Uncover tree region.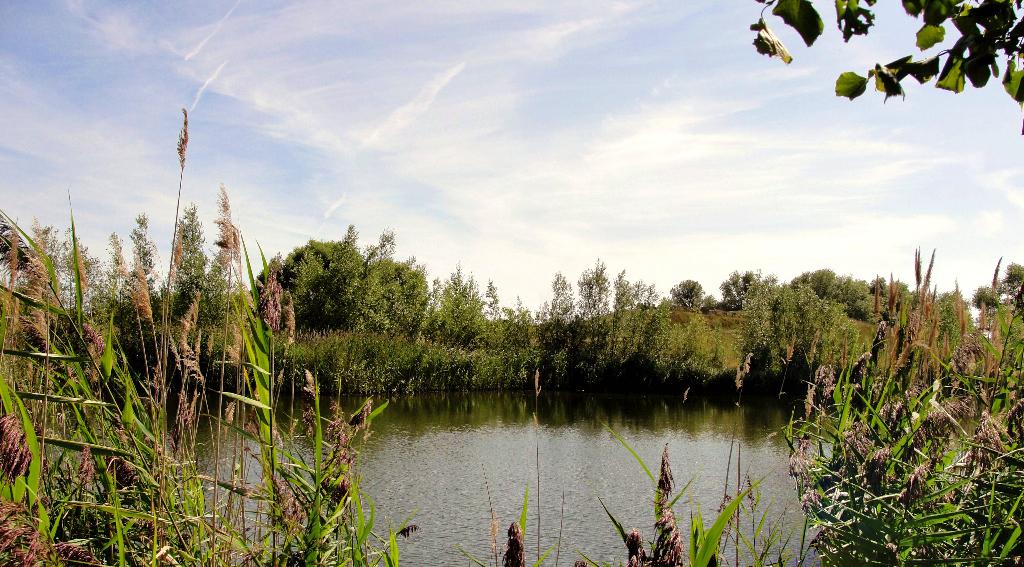
Uncovered: (x1=256, y1=224, x2=389, y2=357).
